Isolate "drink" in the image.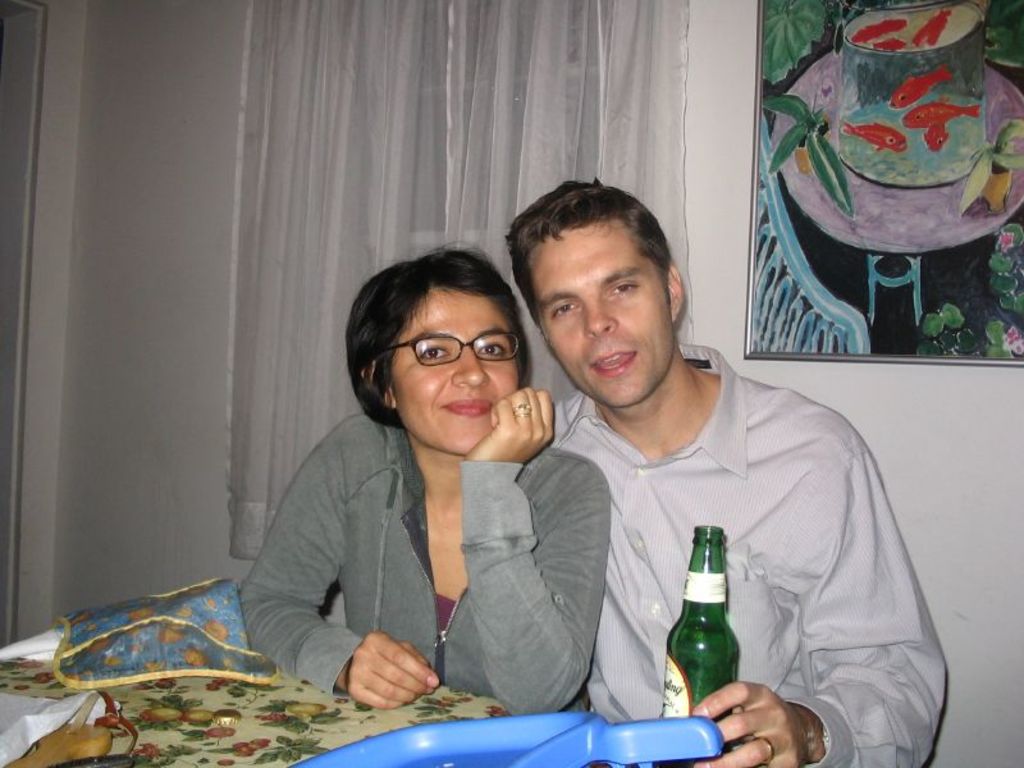
Isolated region: box(659, 625, 741, 723).
